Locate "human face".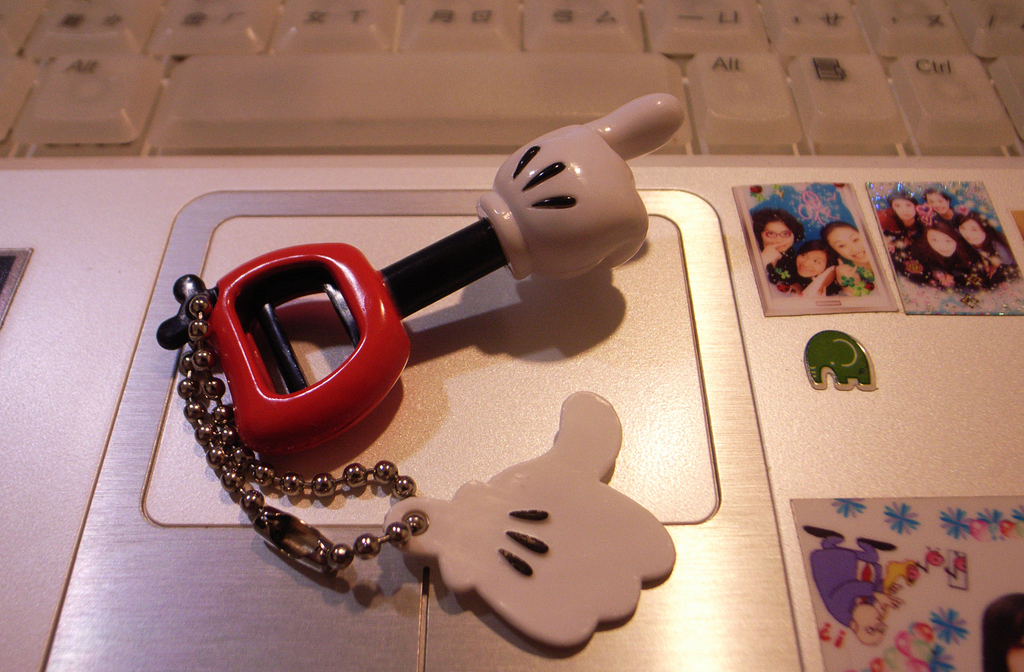
Bounding box: l=891, t=197, r=916, b=221.
